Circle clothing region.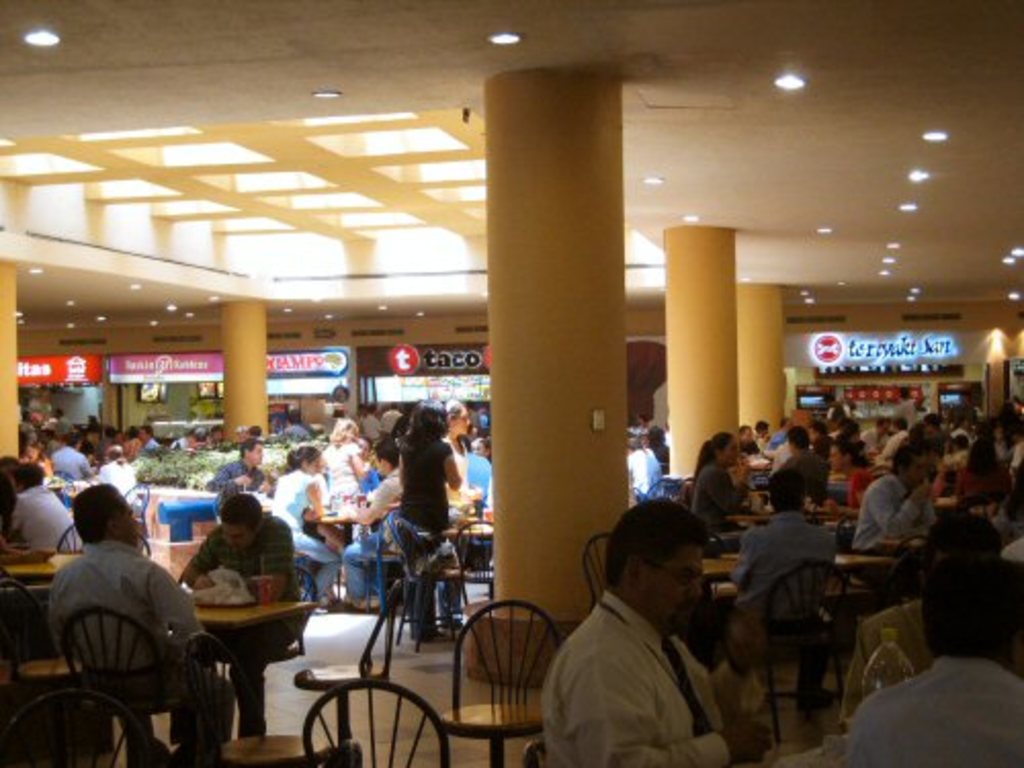
Region: locate(98, 457, 143, 494).
